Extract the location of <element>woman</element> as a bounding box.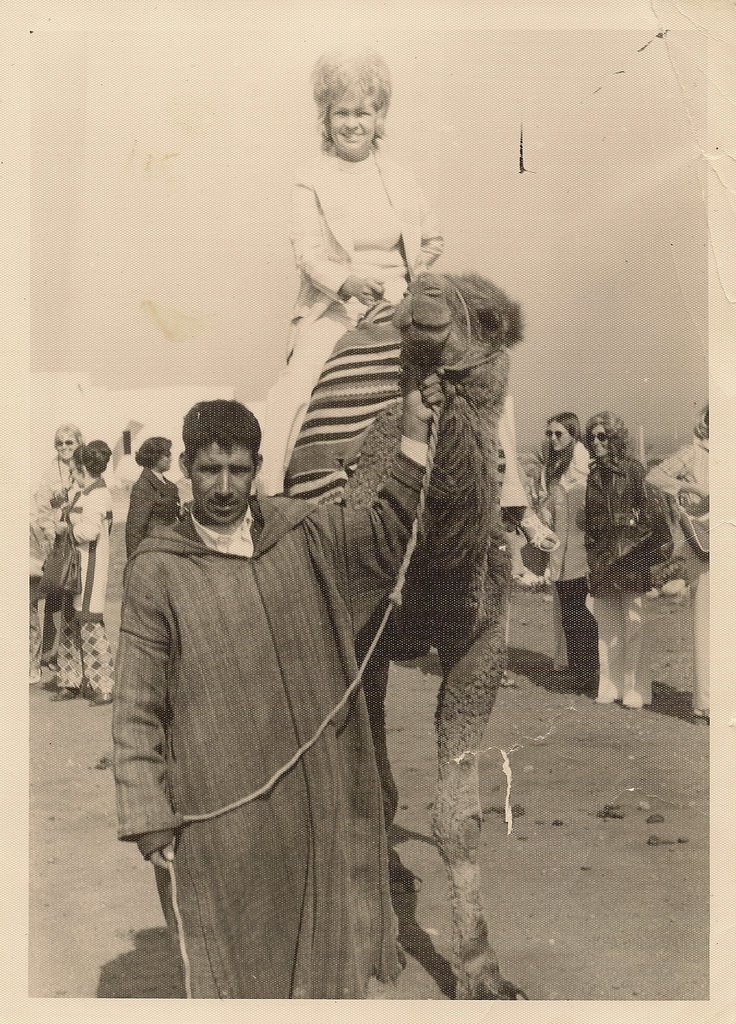
<box>530,408,601,694</box>.
